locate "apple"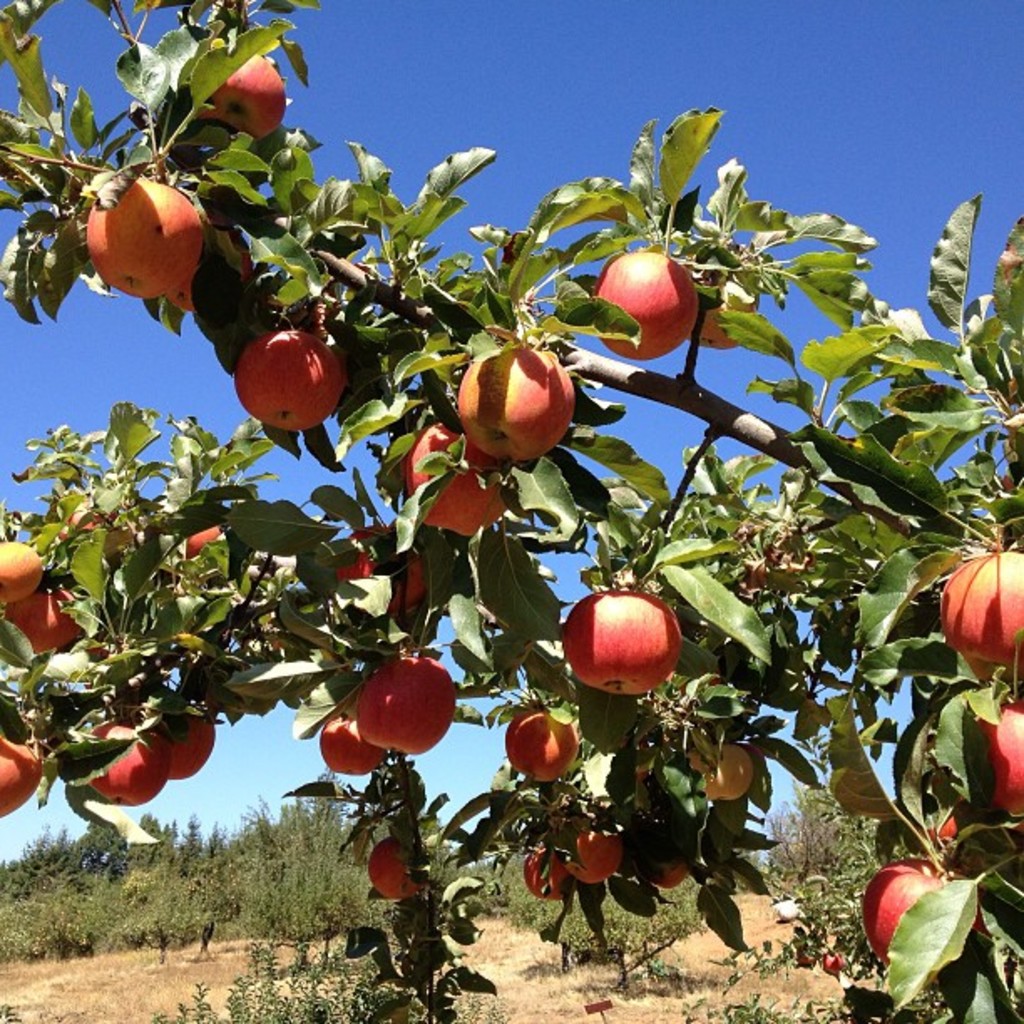
[left=196, top=54, right=288, bottom=141]
